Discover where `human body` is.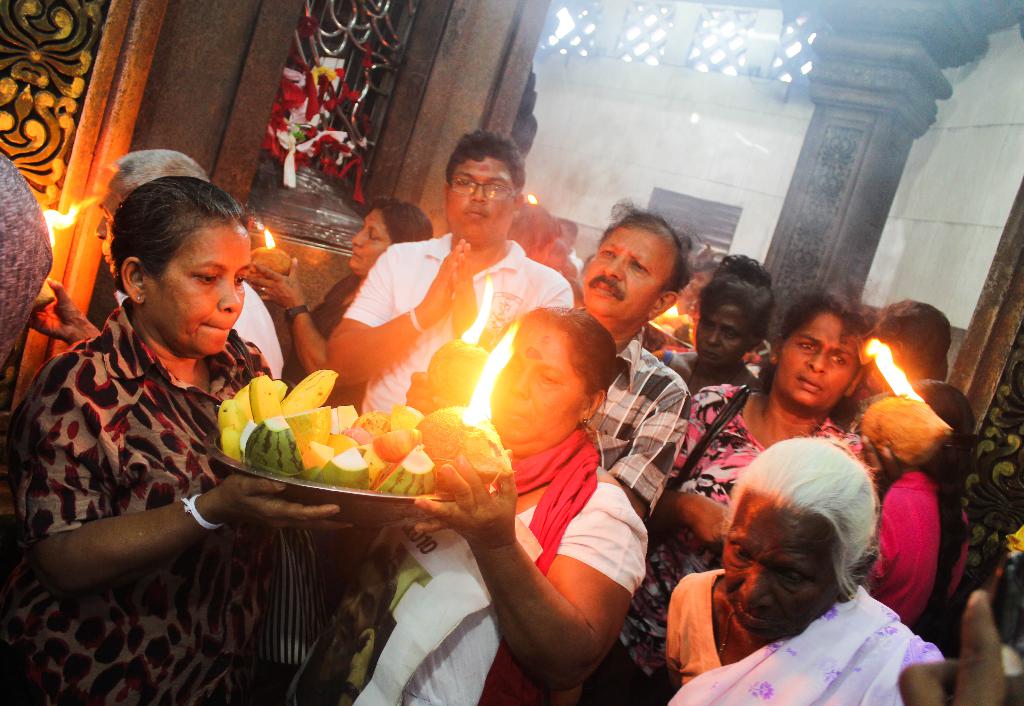
Discovered at region(659, 250, 768, 405).
